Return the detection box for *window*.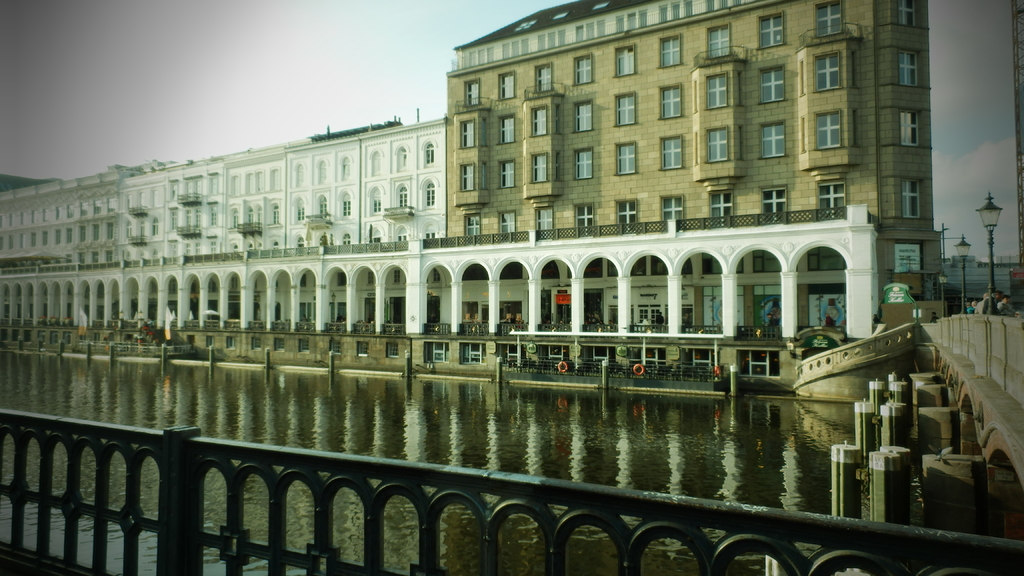
detection(614, 138, 637, 175).
